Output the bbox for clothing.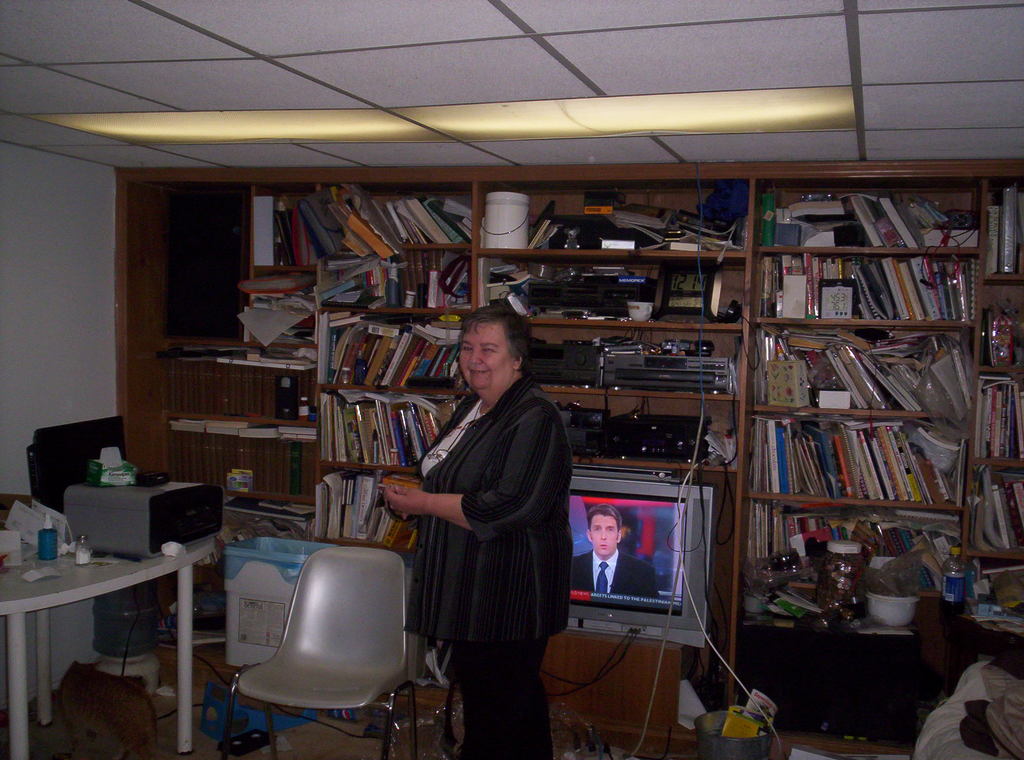
region(577, 548, 663, 601).
